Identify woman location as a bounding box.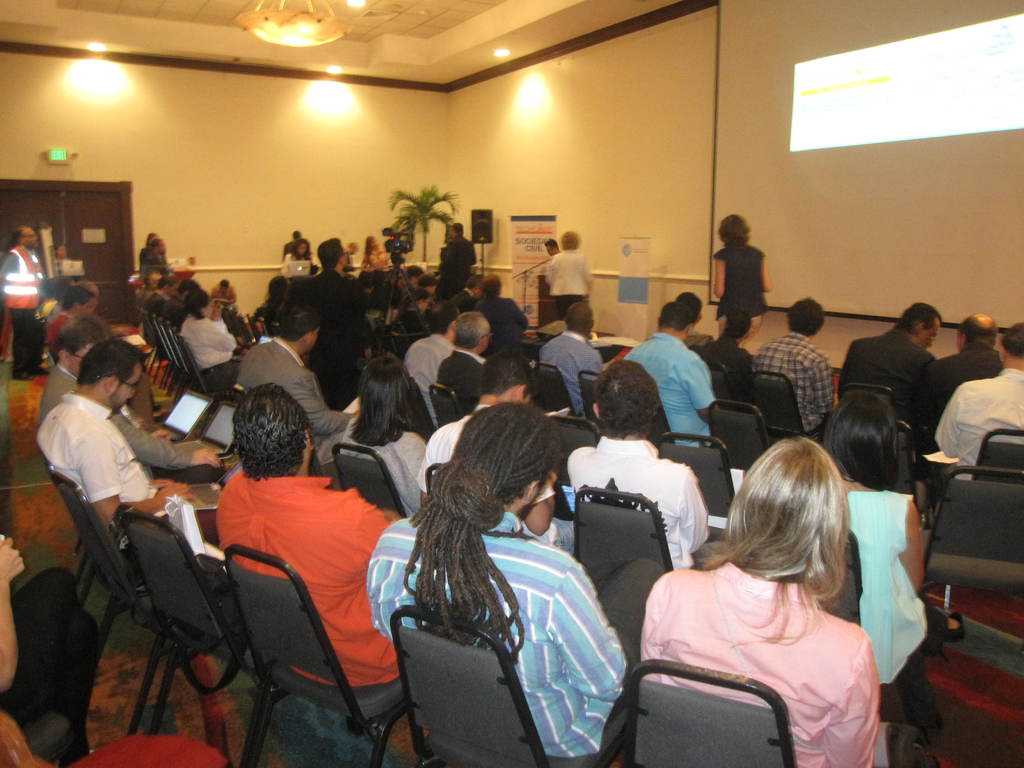
[366, 228, 388, 269].
